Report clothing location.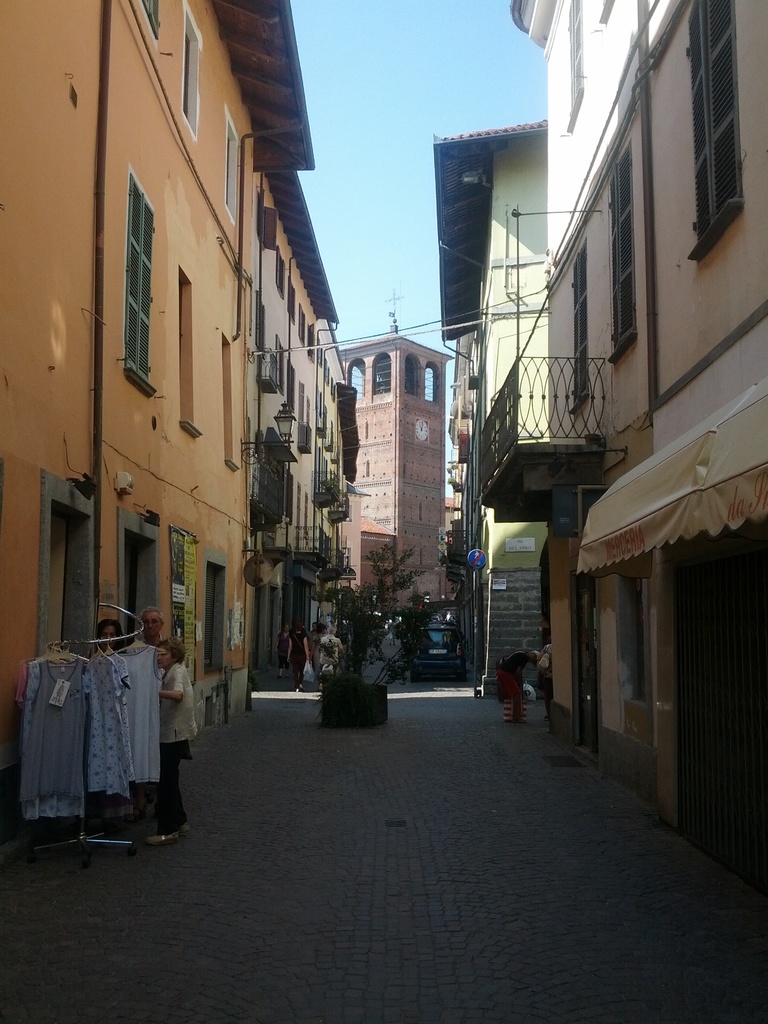
Report: x1=12, y1=653, x2=92, y2=810.
